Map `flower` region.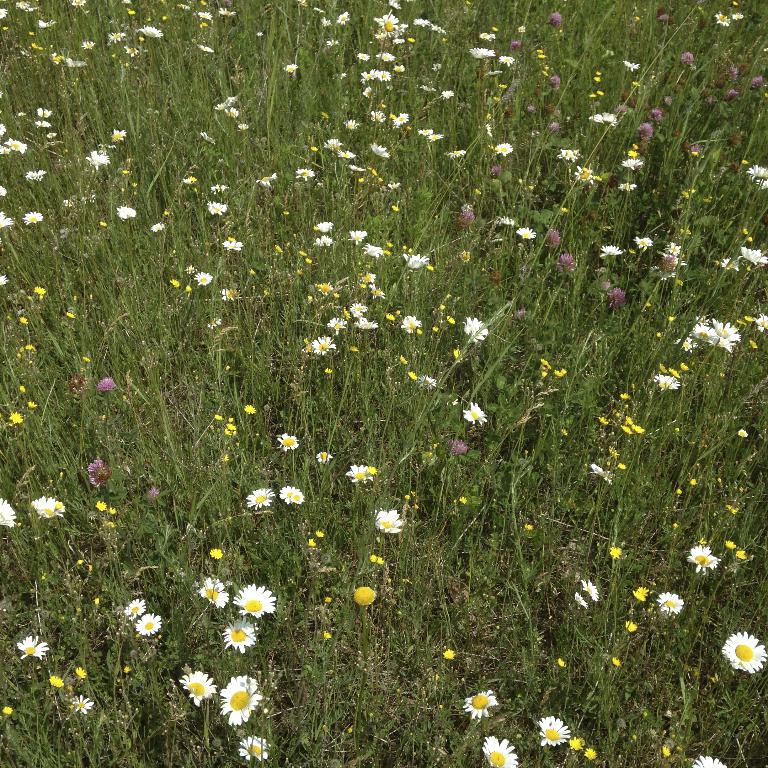
Mapped to x1=443, y1=91, x2=453, y2=99.
